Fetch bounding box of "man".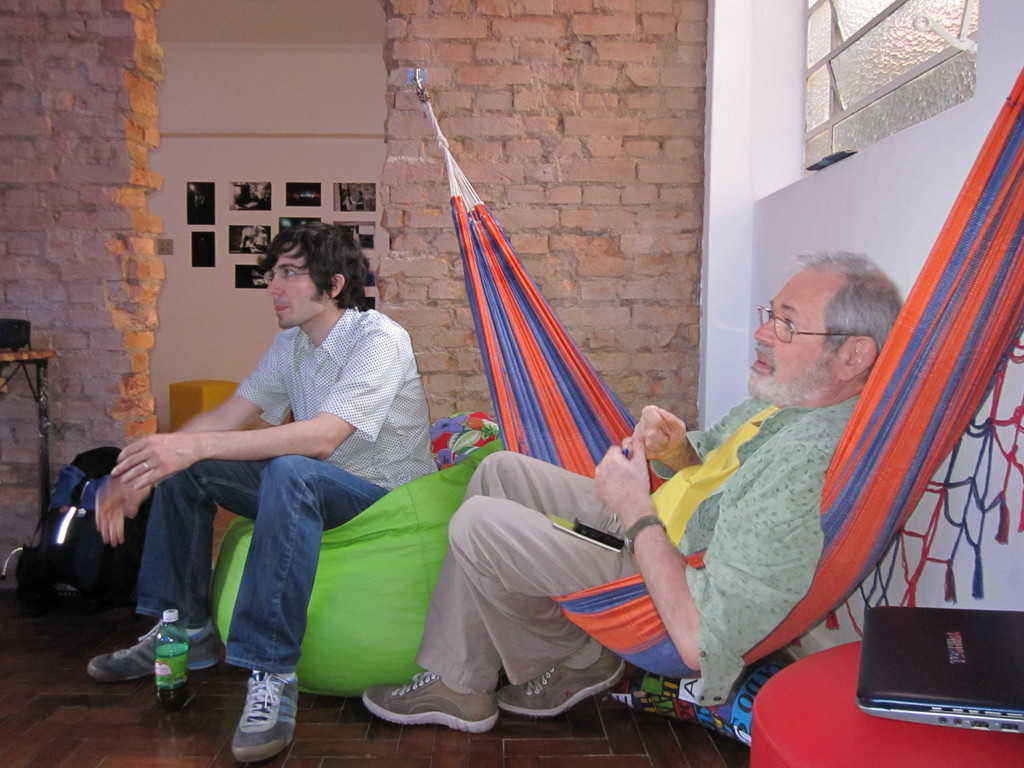
Bbox: {"x1": 355, "y1": 243, "x2": 908, "y2": 738}.
